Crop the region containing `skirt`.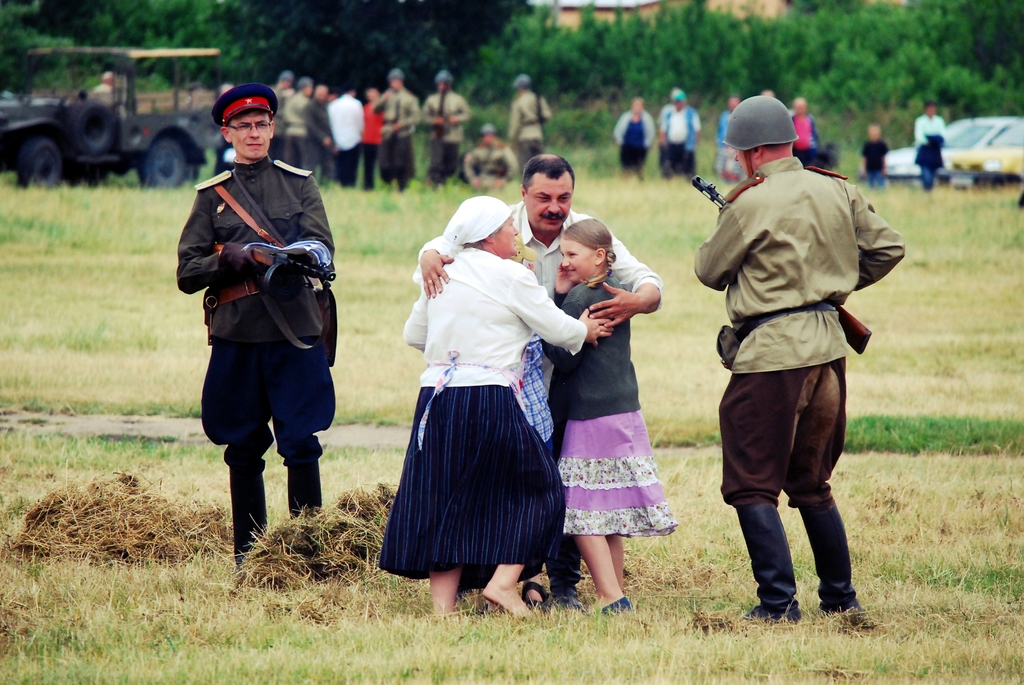
Crop region: BBox(554, 407, 676, 541).
